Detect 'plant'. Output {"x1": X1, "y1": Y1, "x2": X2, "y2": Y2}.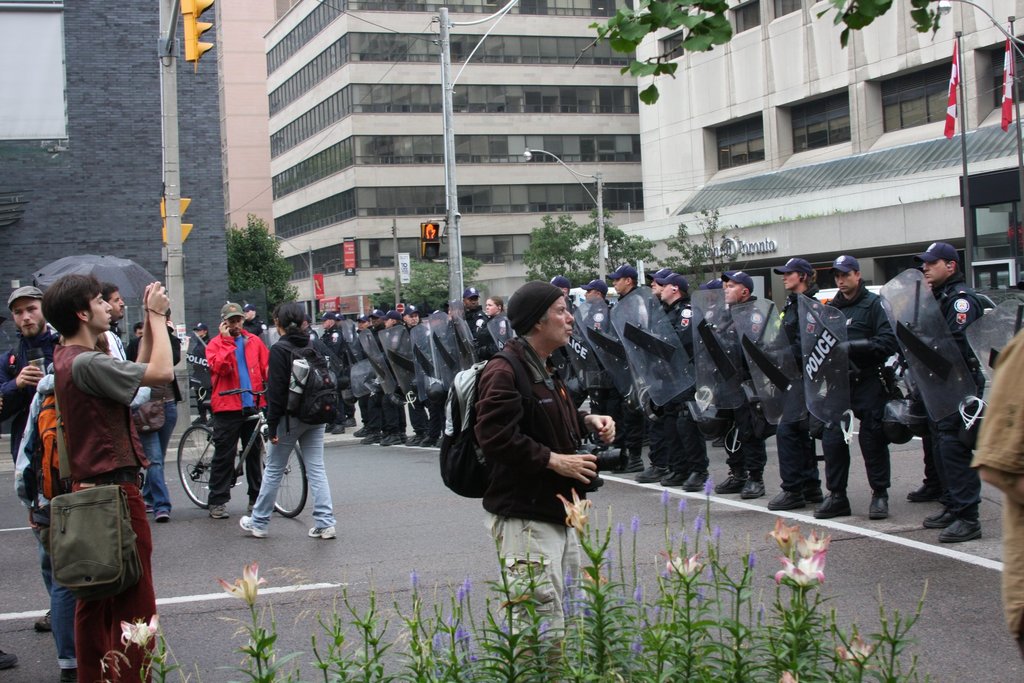
{"x1": 643, "y1": 479, "x2": 726, "y2": 682}.
